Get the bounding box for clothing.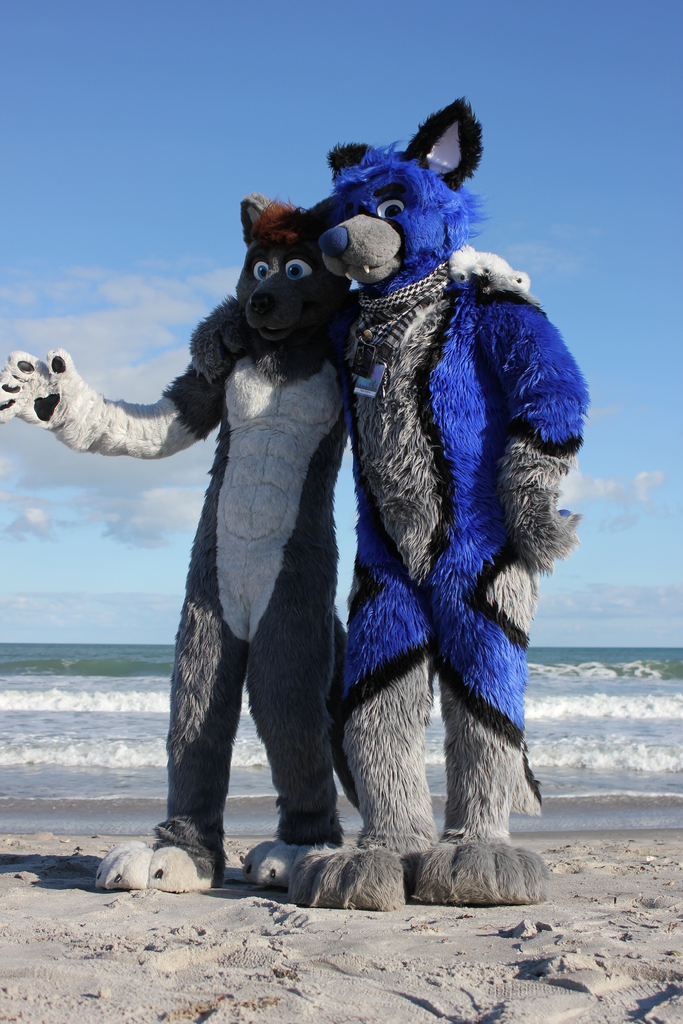
283,92,593,910.
